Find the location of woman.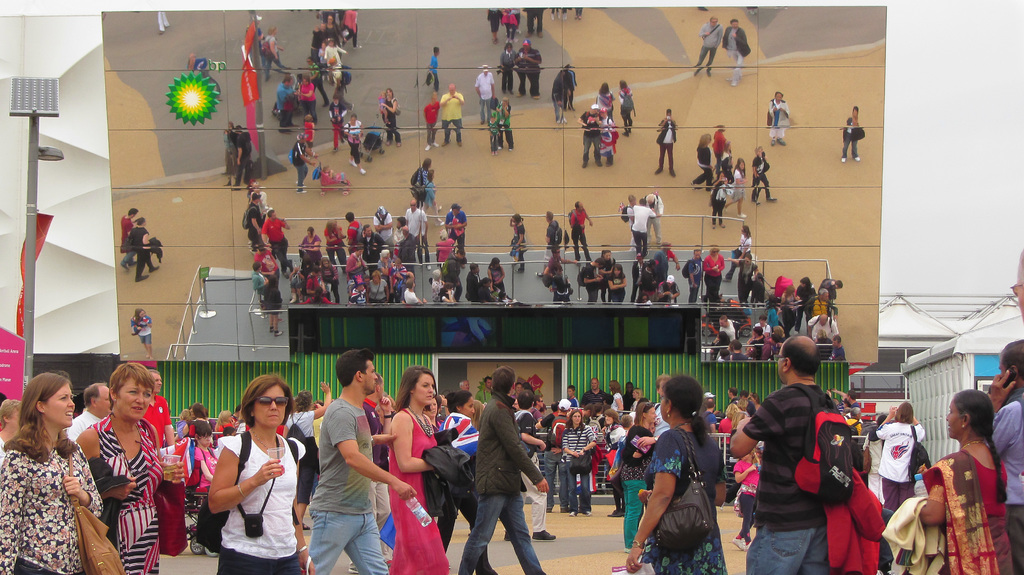
Location: 918,390,1018,574.
